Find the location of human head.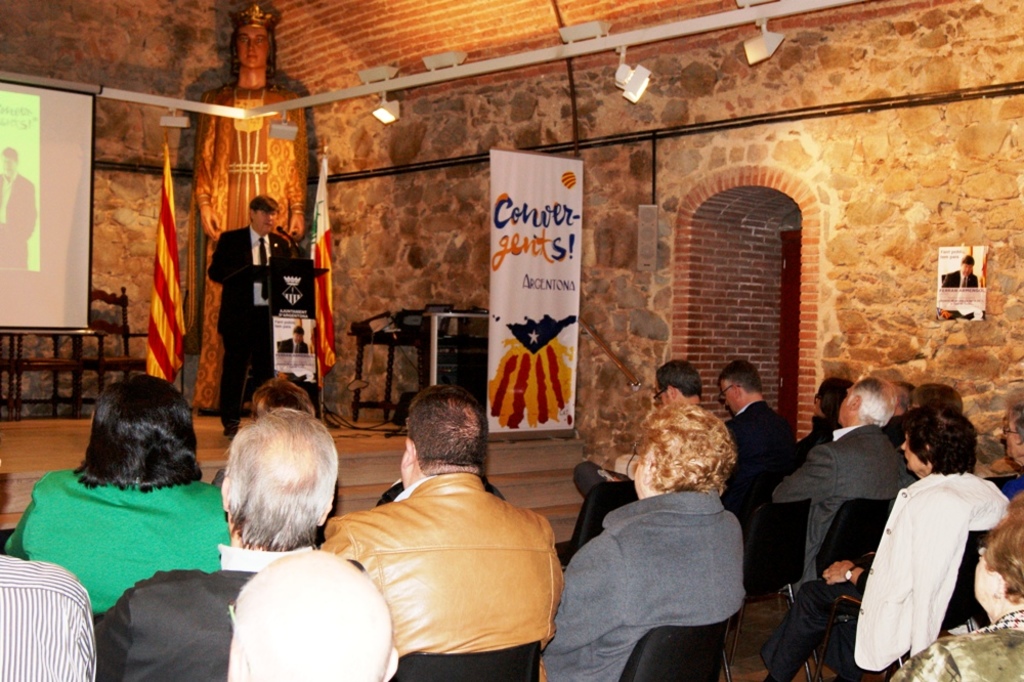
Location: box=[720, 357, 763, 409].
